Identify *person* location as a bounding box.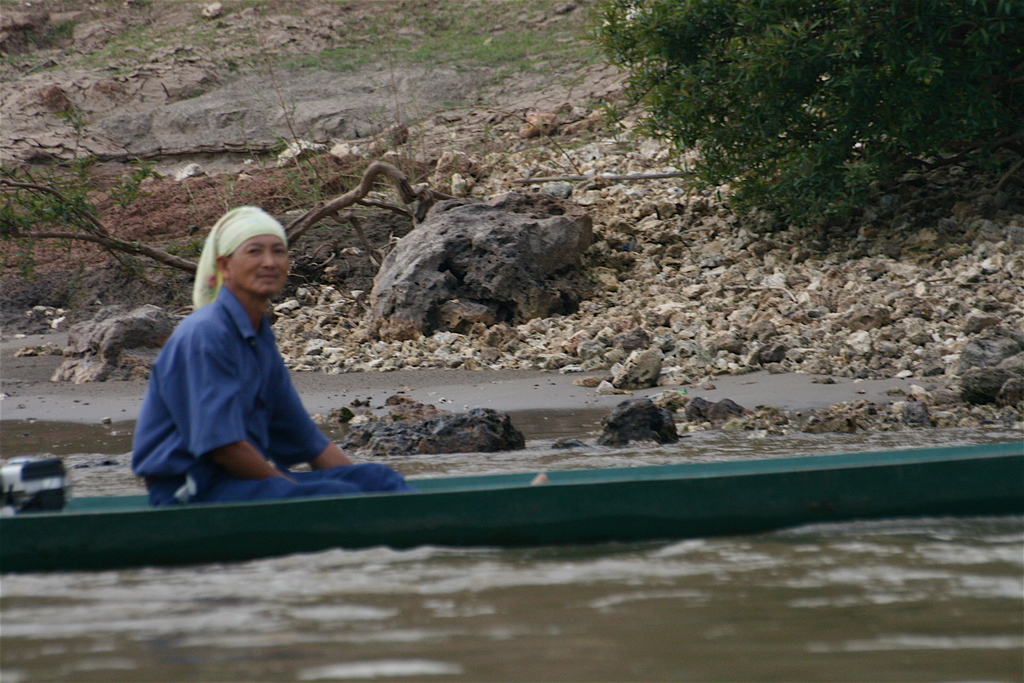
pyautogui.locateOnScreen(130, 207, 409, 506).
